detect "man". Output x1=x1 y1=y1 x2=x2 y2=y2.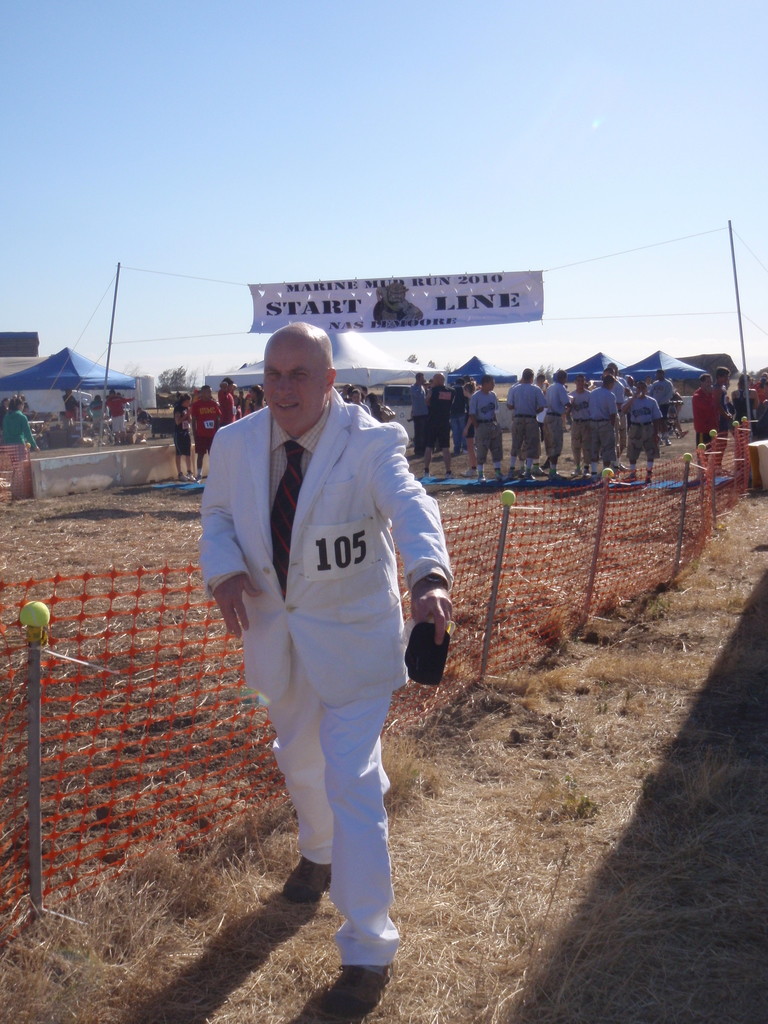
x1=625 y1=387 x2=658 y2=484.
